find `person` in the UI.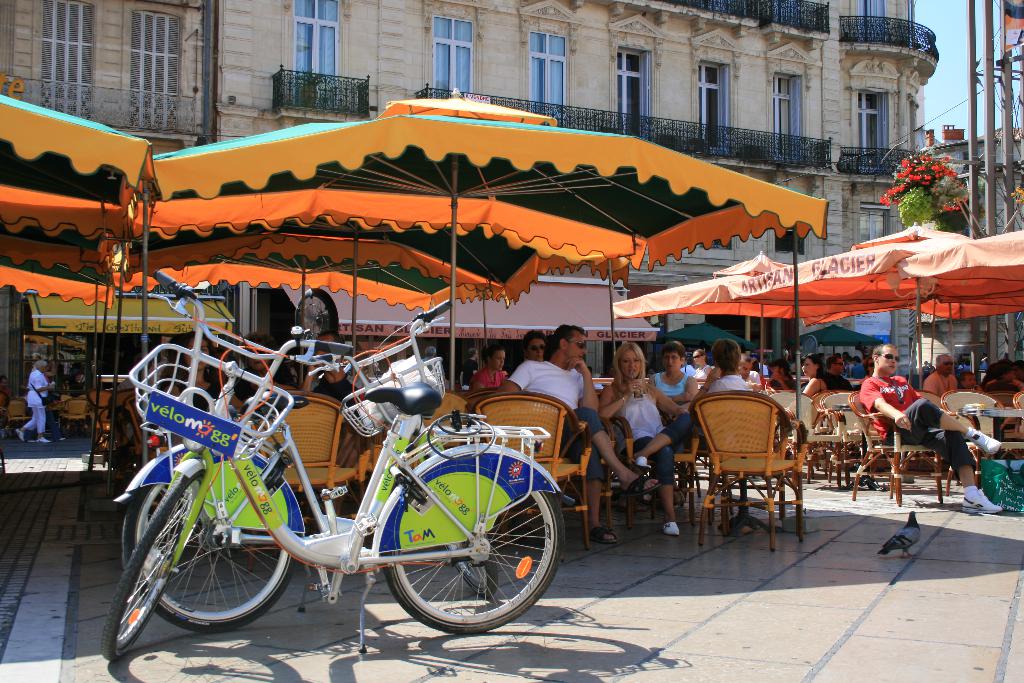
UI element at pyautogui.locateOnScreen(801, 352, 849, 394).
